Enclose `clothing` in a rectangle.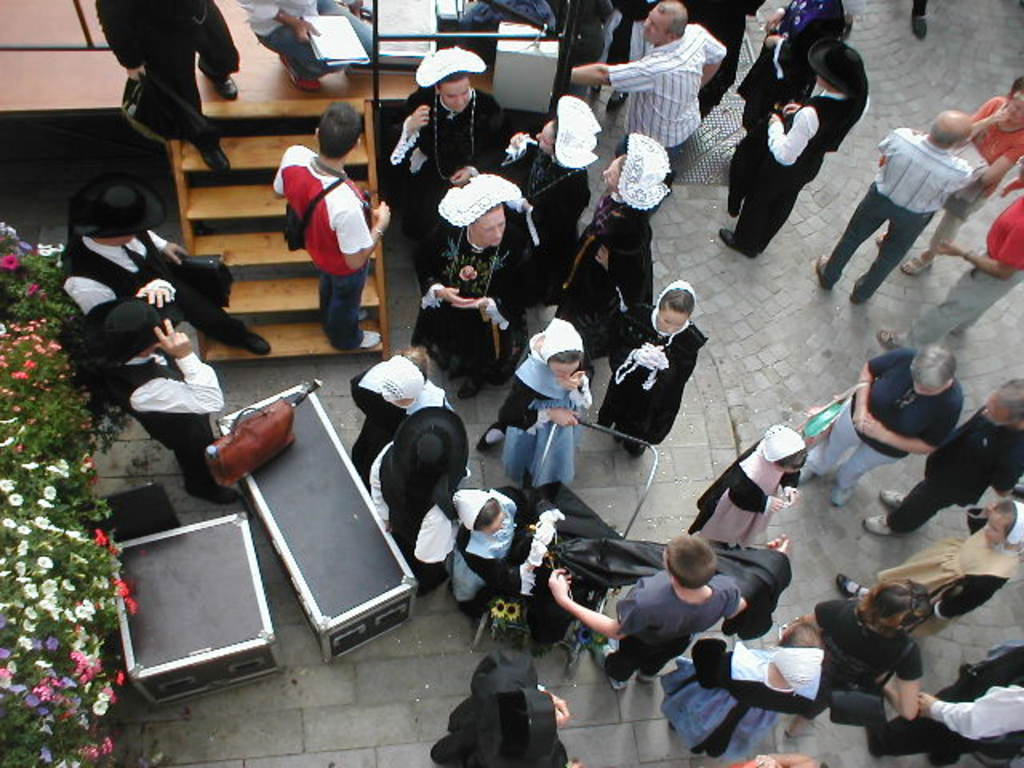
x1=96 y1=363 x2=232 y2=491.
